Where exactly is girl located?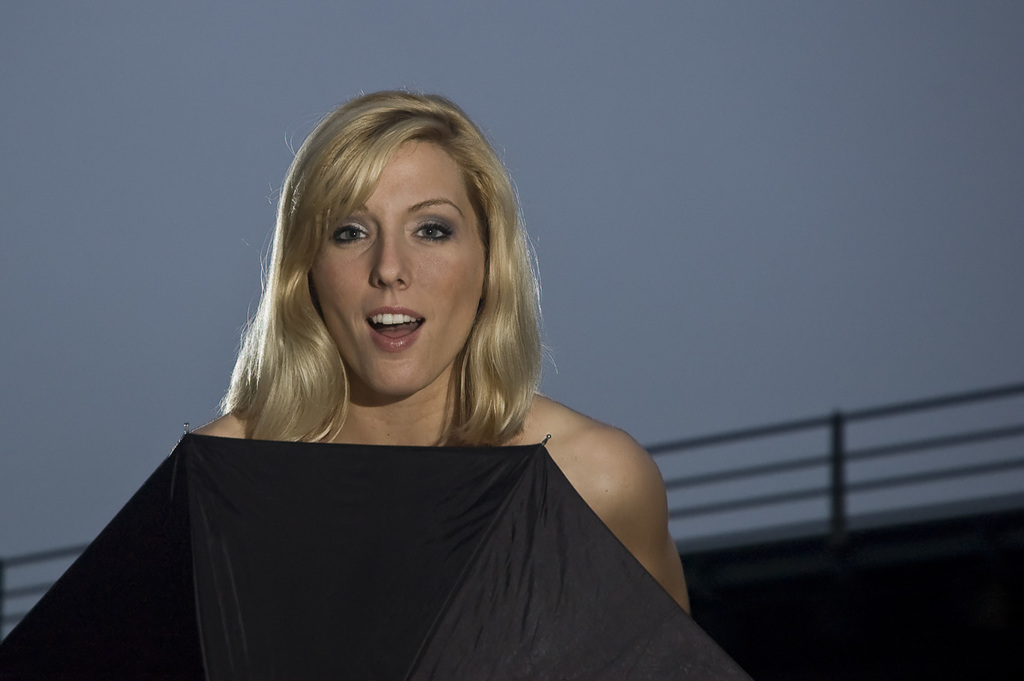
Its bounding box is 195,89,689,617.
